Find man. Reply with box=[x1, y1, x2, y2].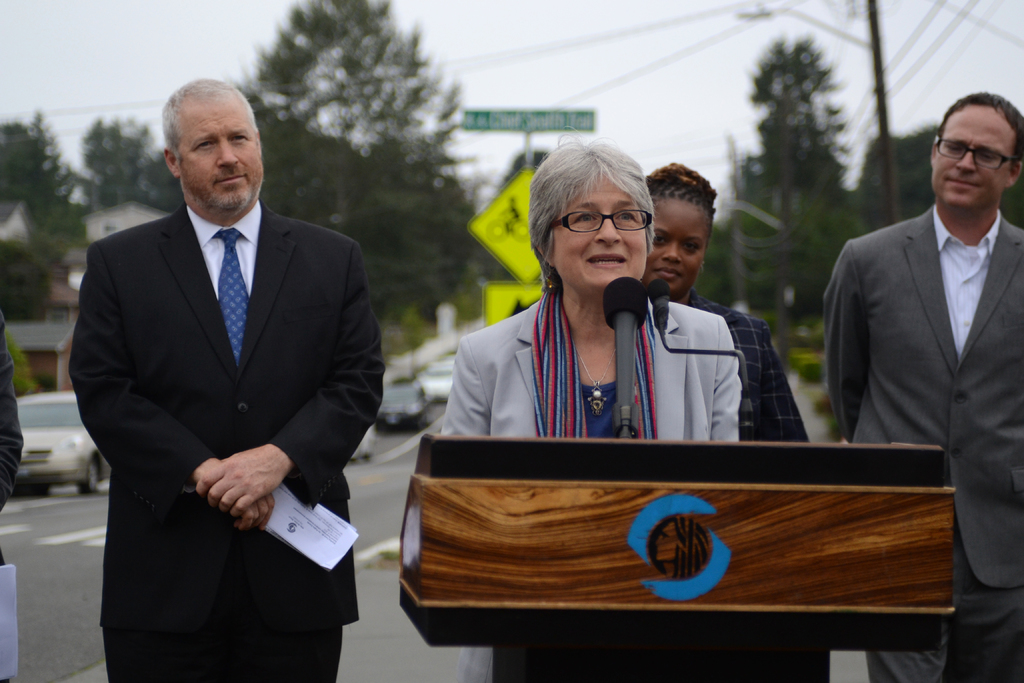
box=[819, 82, 1023, 682].
